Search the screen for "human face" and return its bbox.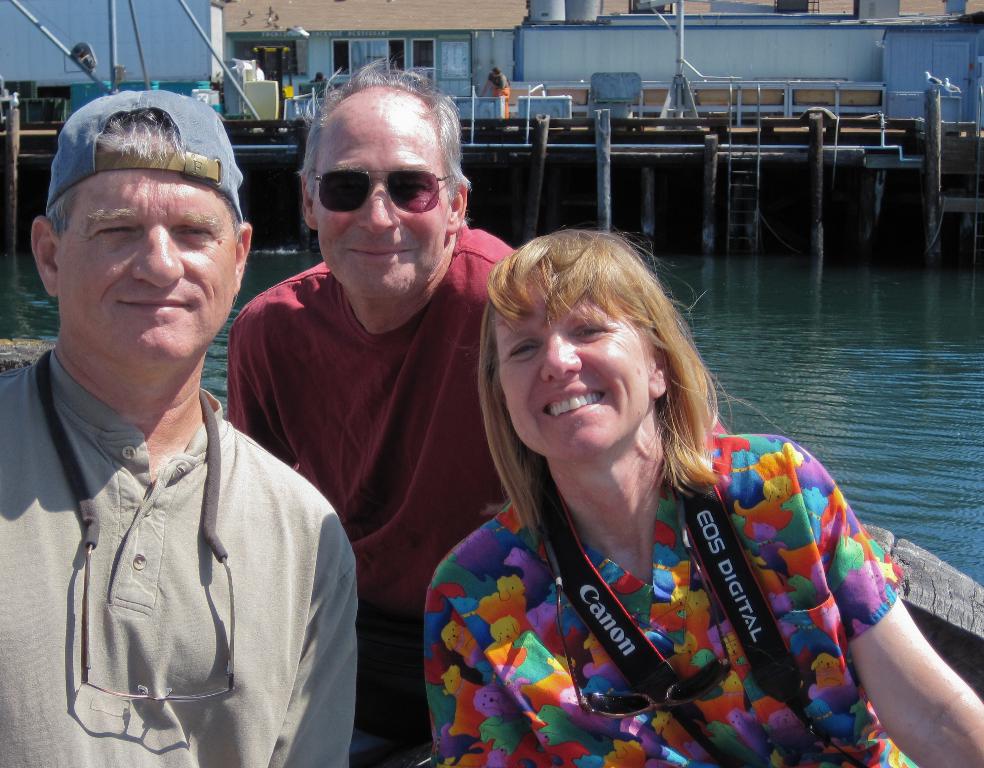
Found: <box>498,274,652,465</box>.
